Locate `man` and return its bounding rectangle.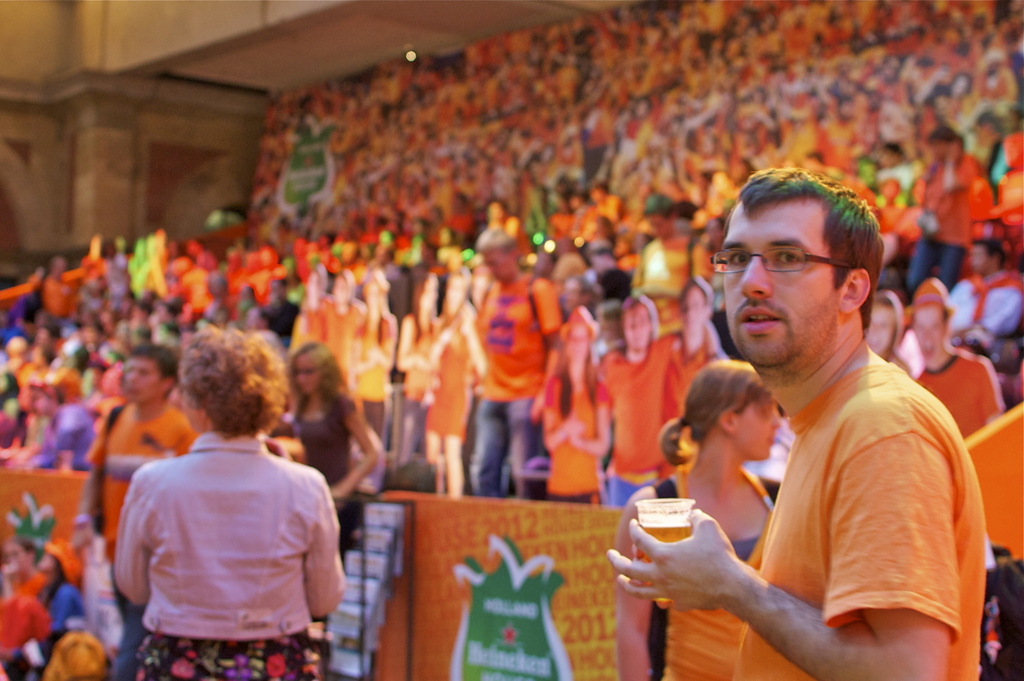
{"left": 31, "top": 382, "right": 97, "bottom": 470}.
